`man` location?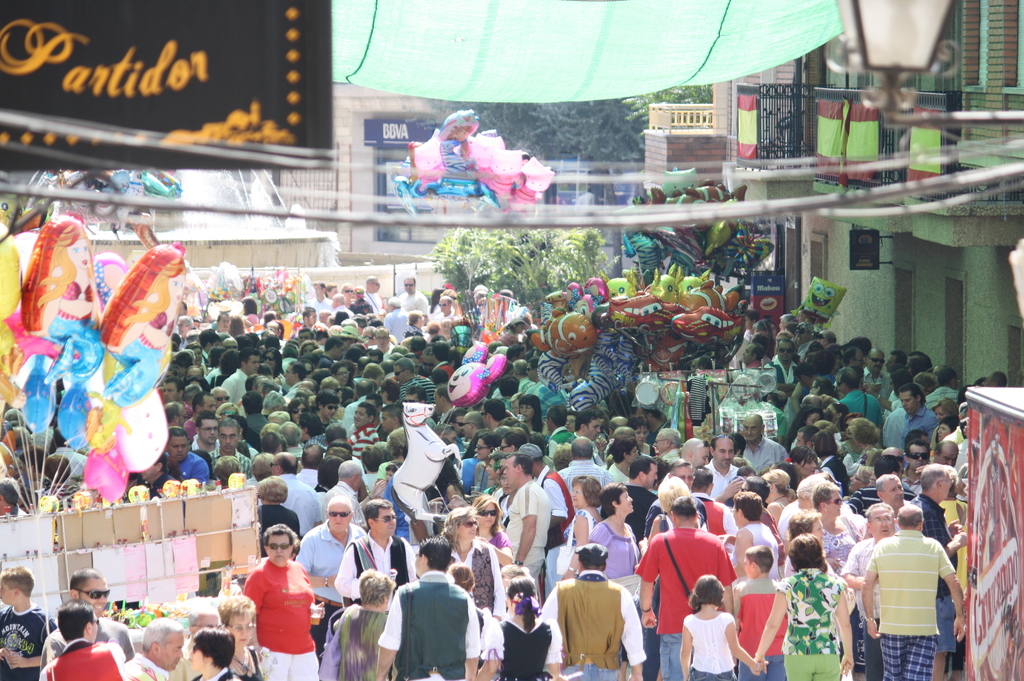
left=680, top=435, right=711, bottom=470
